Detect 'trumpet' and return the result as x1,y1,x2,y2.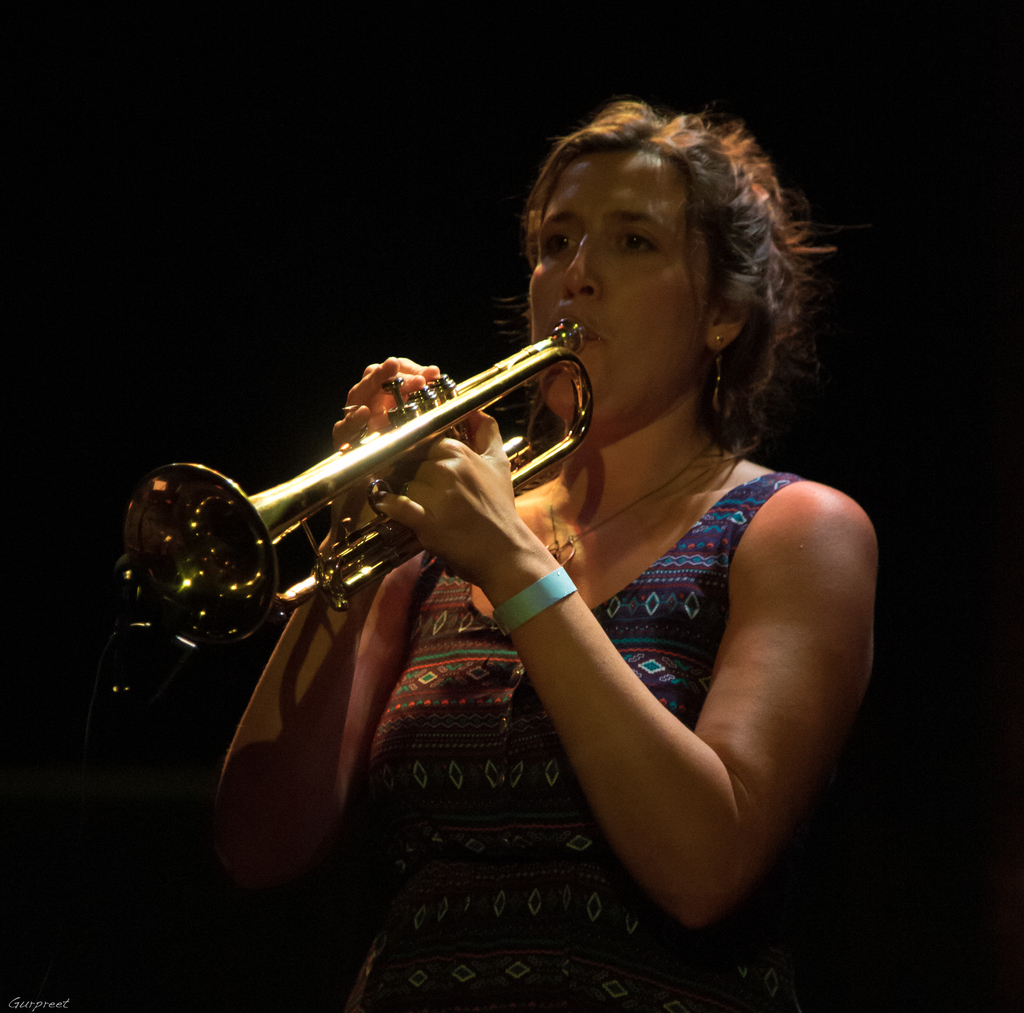
126,318,584,656.
